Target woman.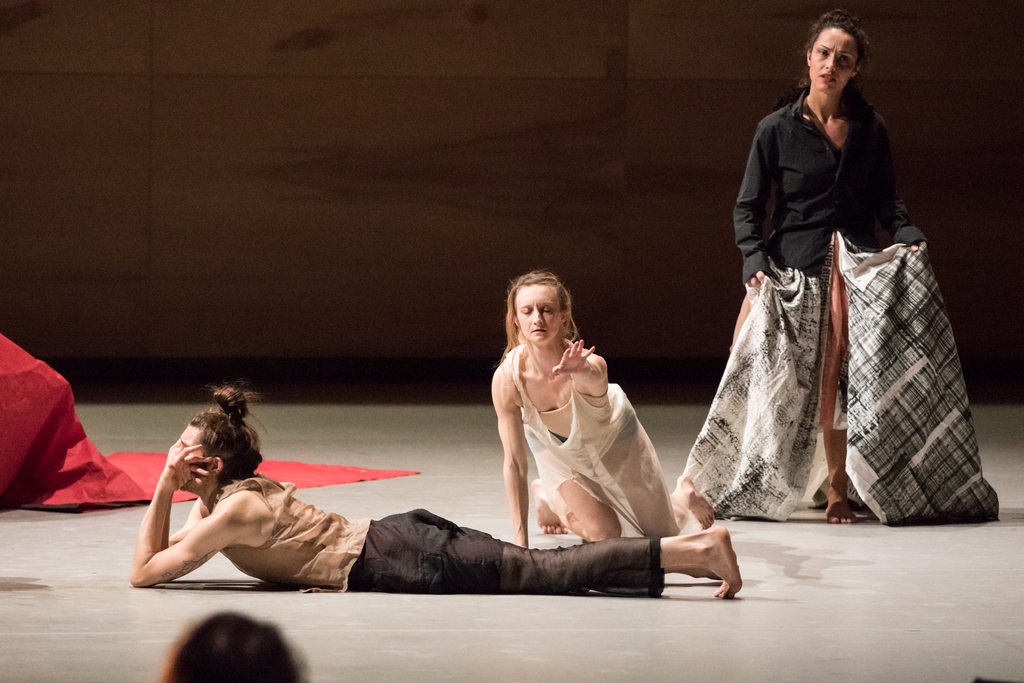
Target region: {"x1": 124, "y1": 382, "x2": 746, "y2": 598}.
